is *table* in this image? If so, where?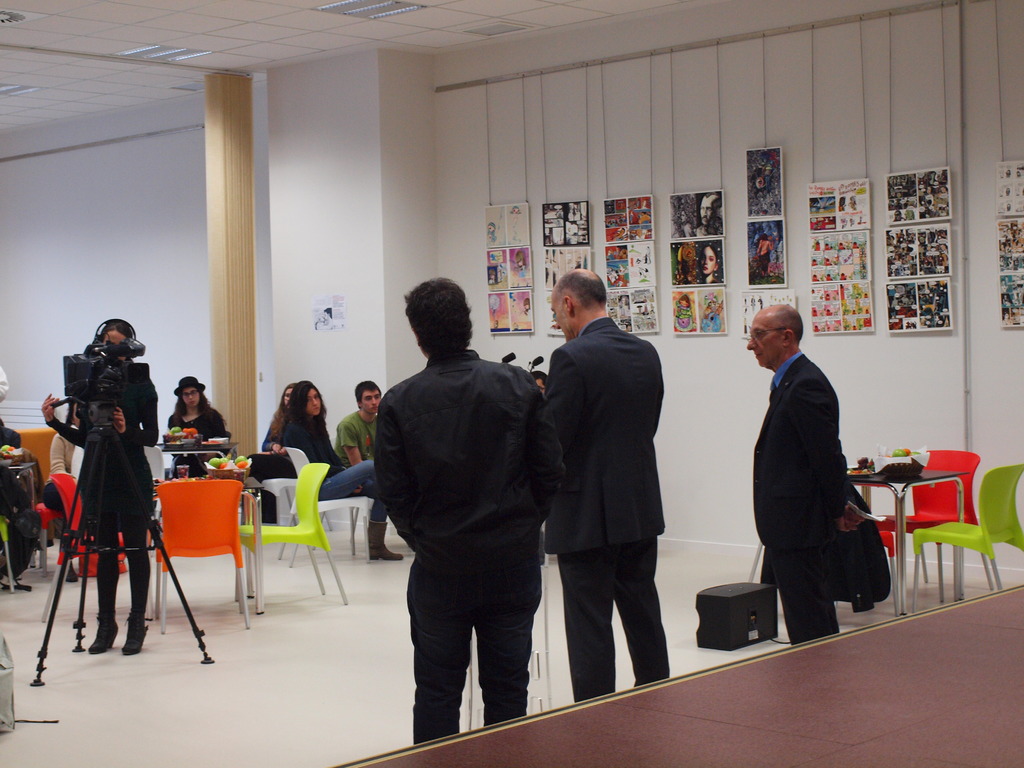
Yes, at (left=845, top=467, right=973, bottom=618).
